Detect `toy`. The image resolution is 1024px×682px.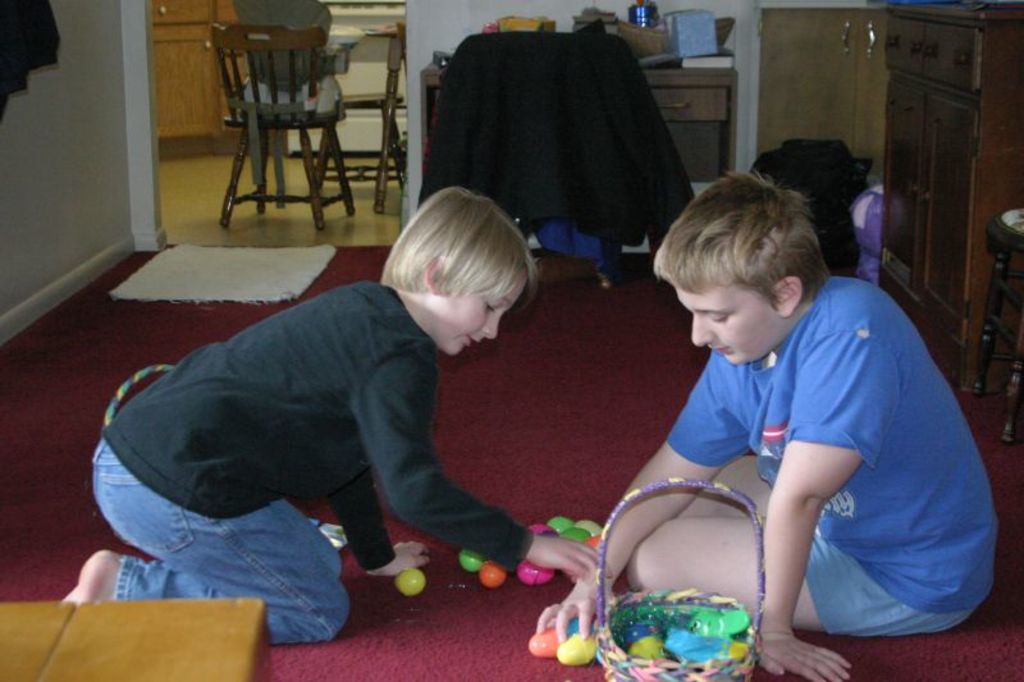
x1=477, y1=559, x2=508, y2=582.
